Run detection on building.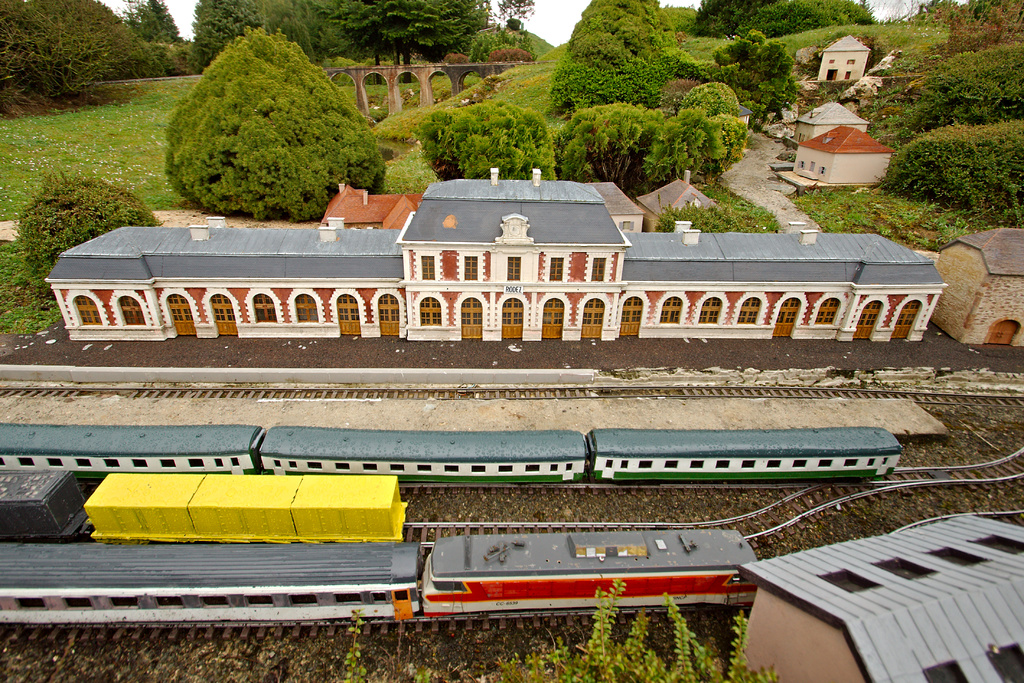
Result: 815/34/871/80.
